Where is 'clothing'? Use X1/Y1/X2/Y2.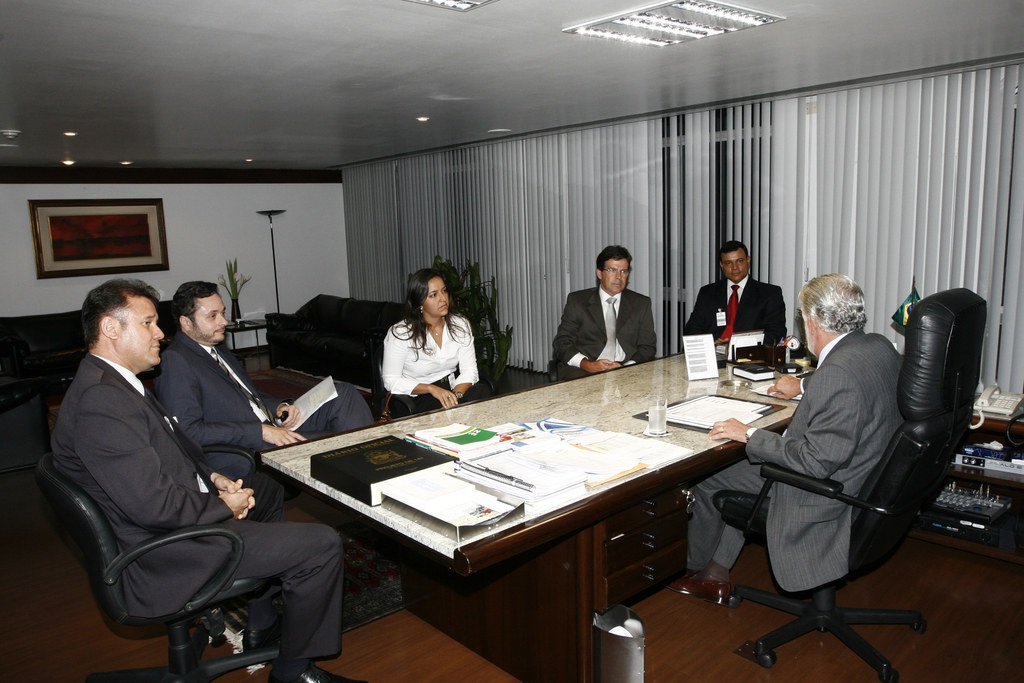
151/324/378/491.
